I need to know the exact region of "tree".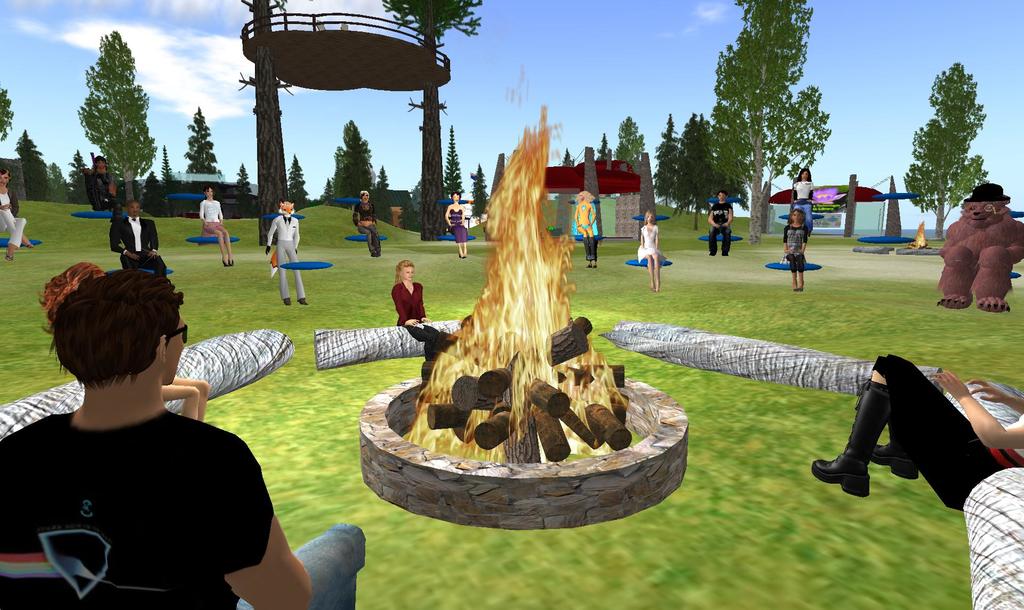
Region: pyautogui.locateOnScreen(440, 120, 467, 204).
